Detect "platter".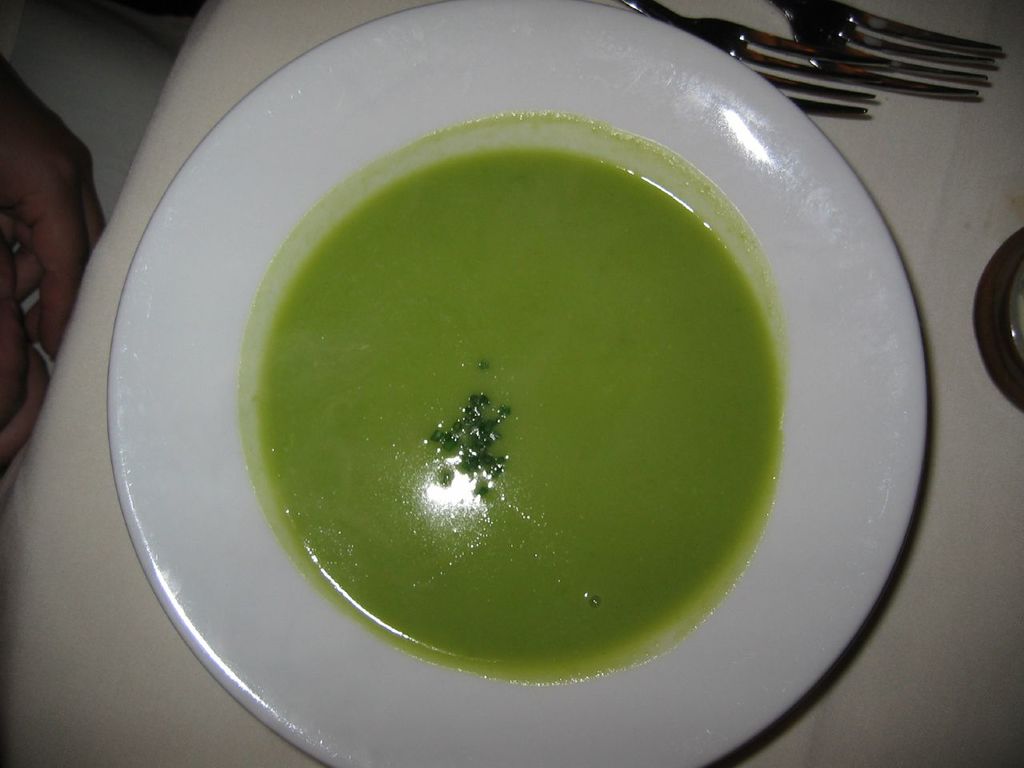
Detected at [left=116, top=2, right=930, bottom=766].
